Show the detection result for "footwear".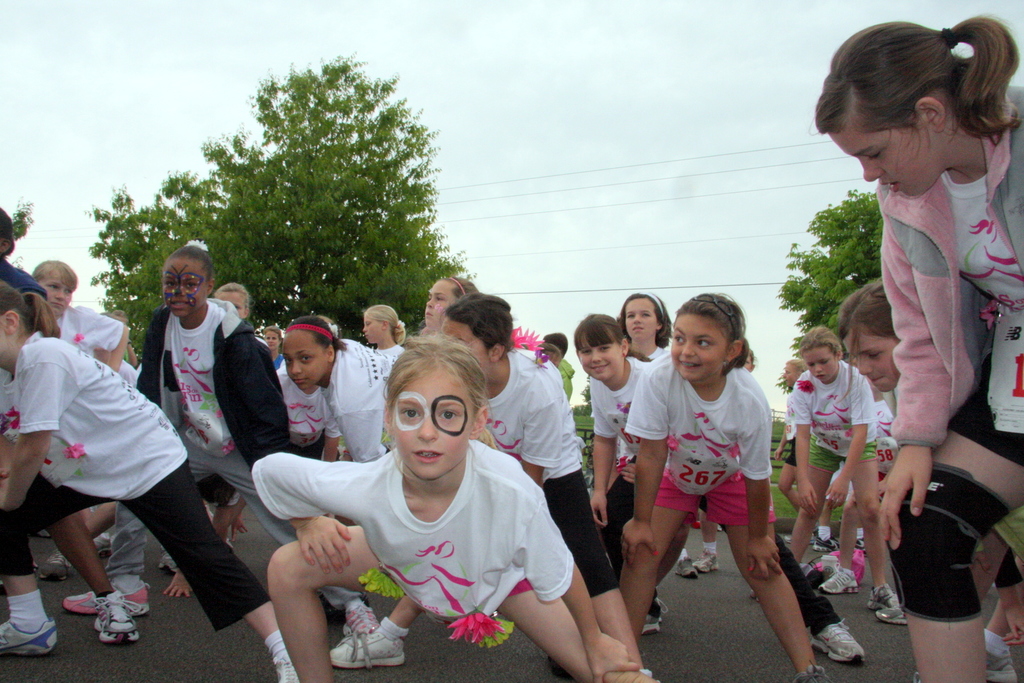
<region>641, 614, 662, 632</region>.
